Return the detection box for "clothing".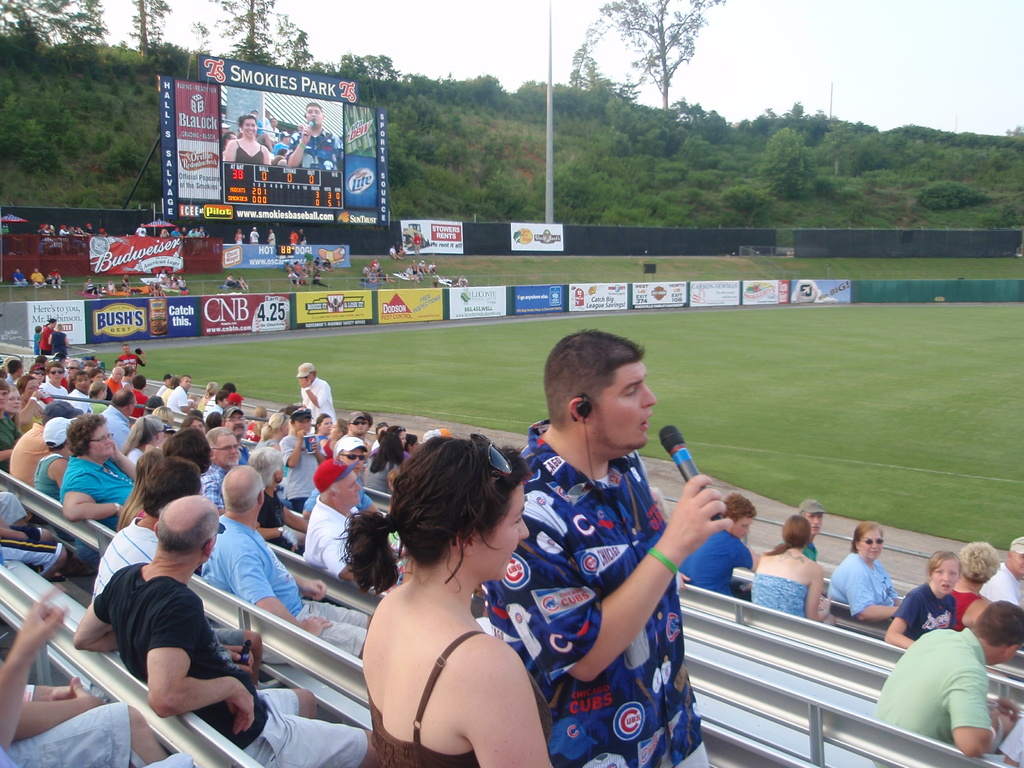
l=366, t=630, r=558, b=767.
